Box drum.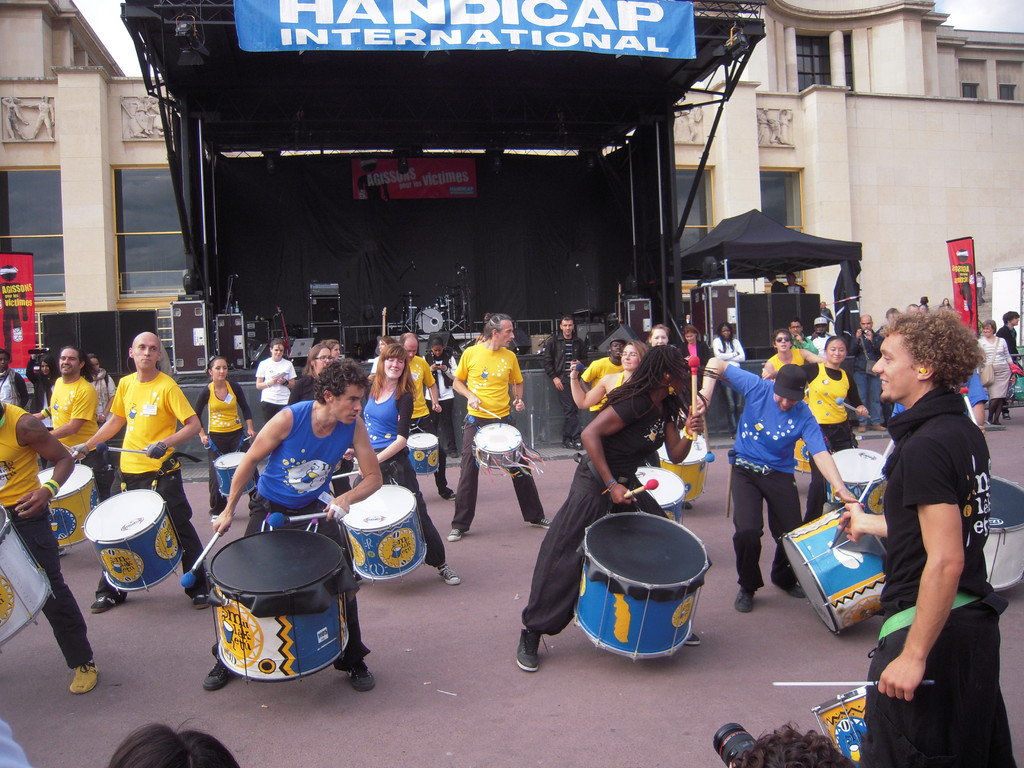
rect(210, 529, 352, 687).
